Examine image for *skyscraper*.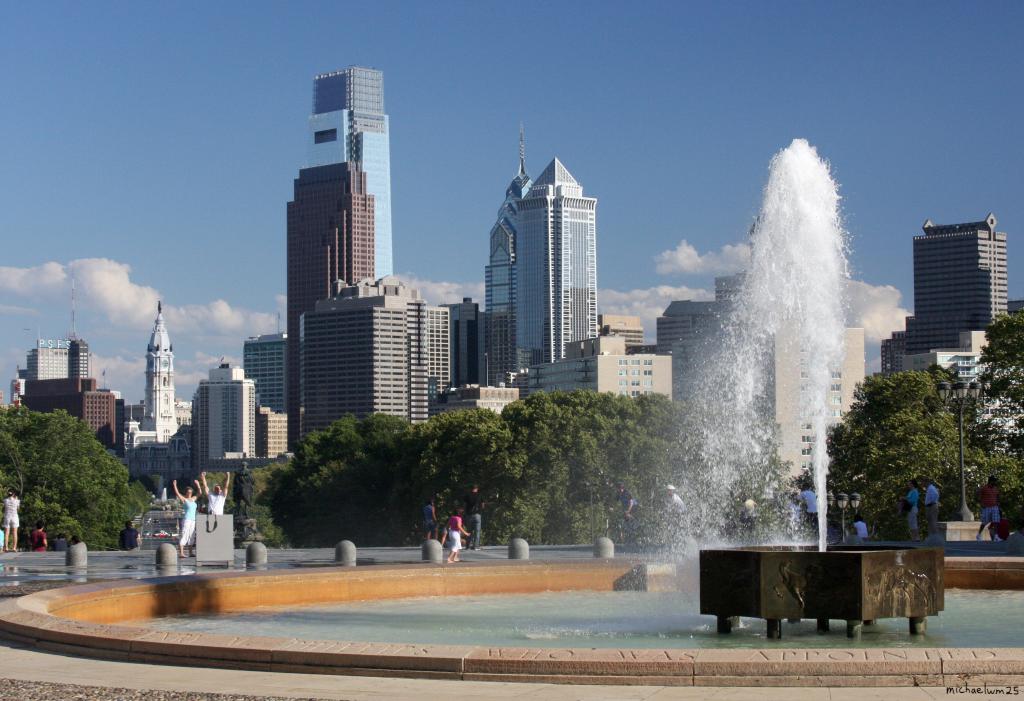
Examination result: BBox(883, 211, 1012, 371).
